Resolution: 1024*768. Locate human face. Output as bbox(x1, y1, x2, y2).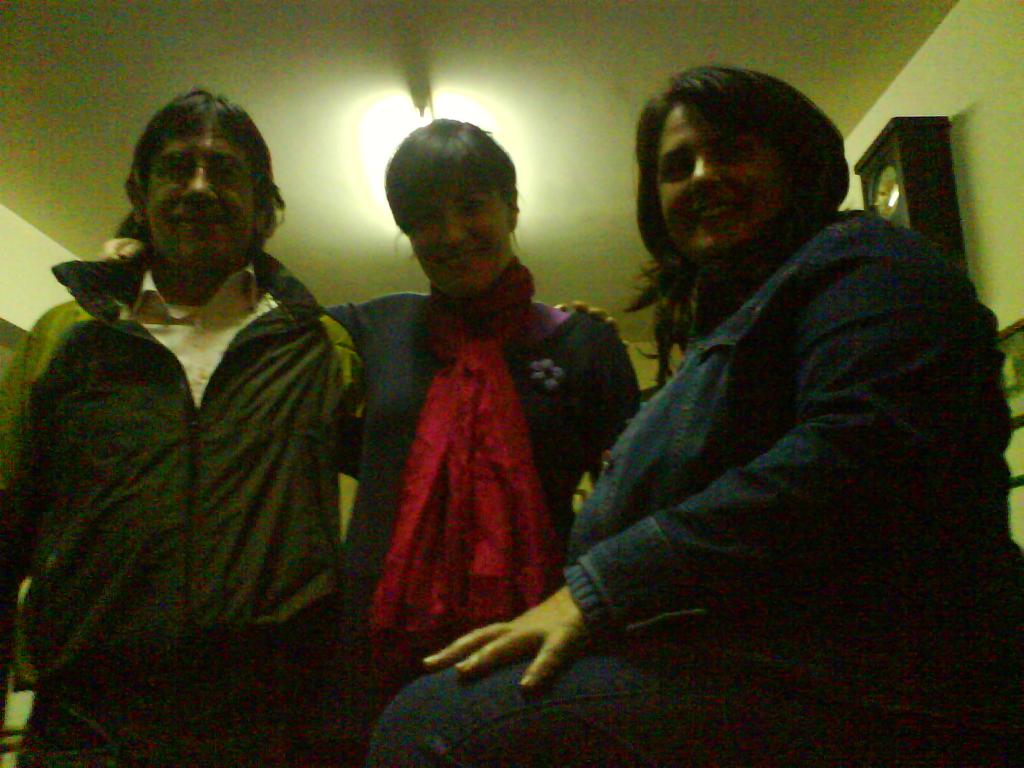
bbox(661, 98, 794, 267).
